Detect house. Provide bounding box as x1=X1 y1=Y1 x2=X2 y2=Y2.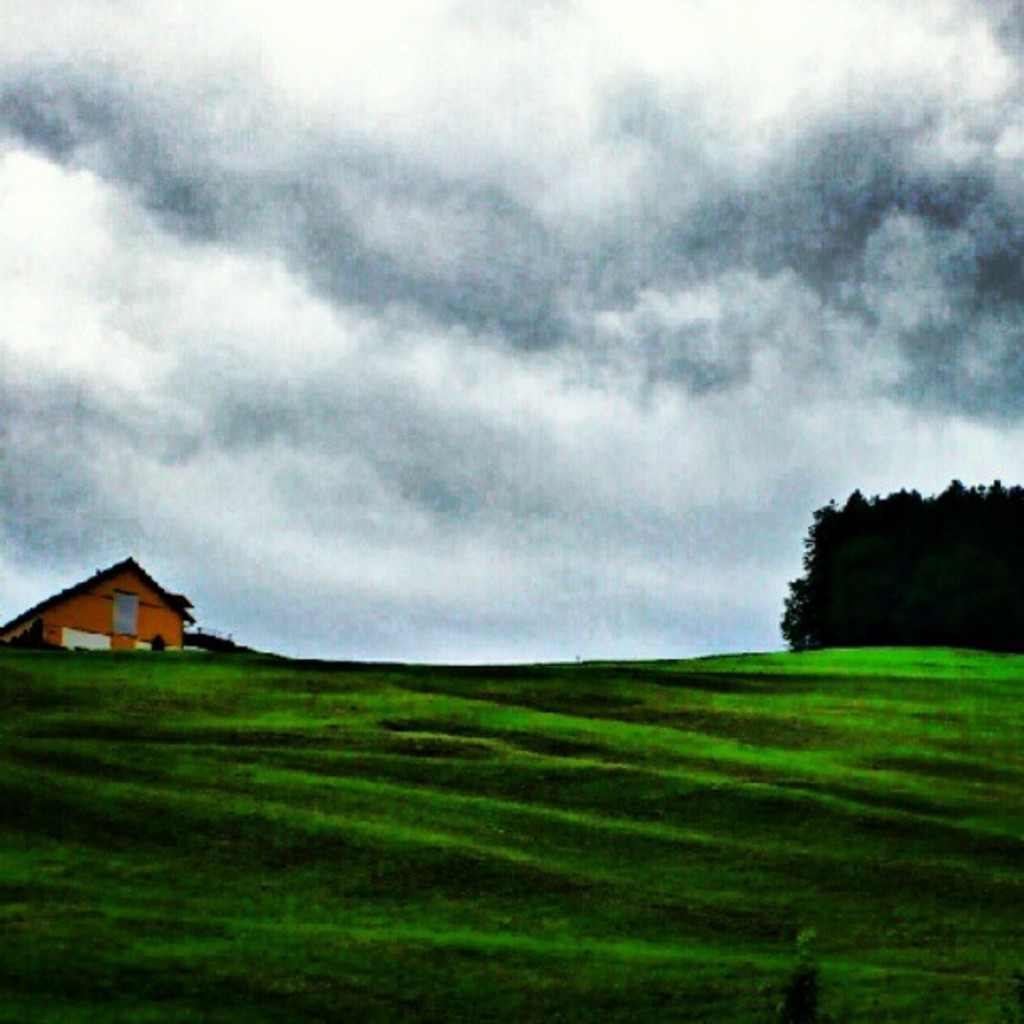
x1=0 y1=547 x2=201 y2=658.
